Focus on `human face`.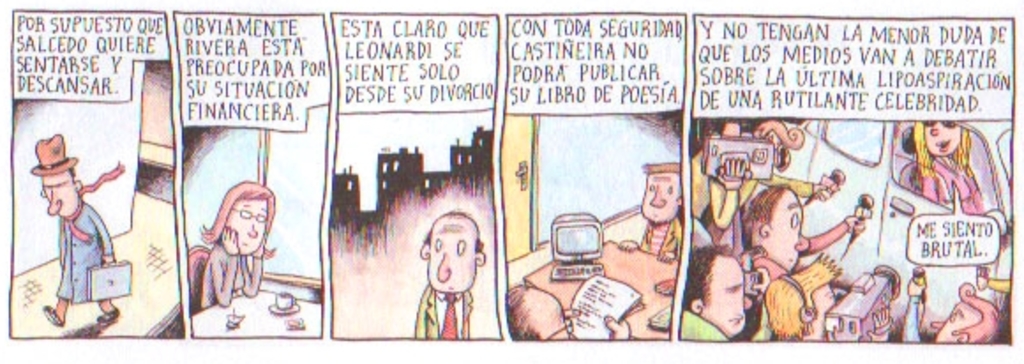
Focused at left=44, top=175, right=76, bottom=217.
